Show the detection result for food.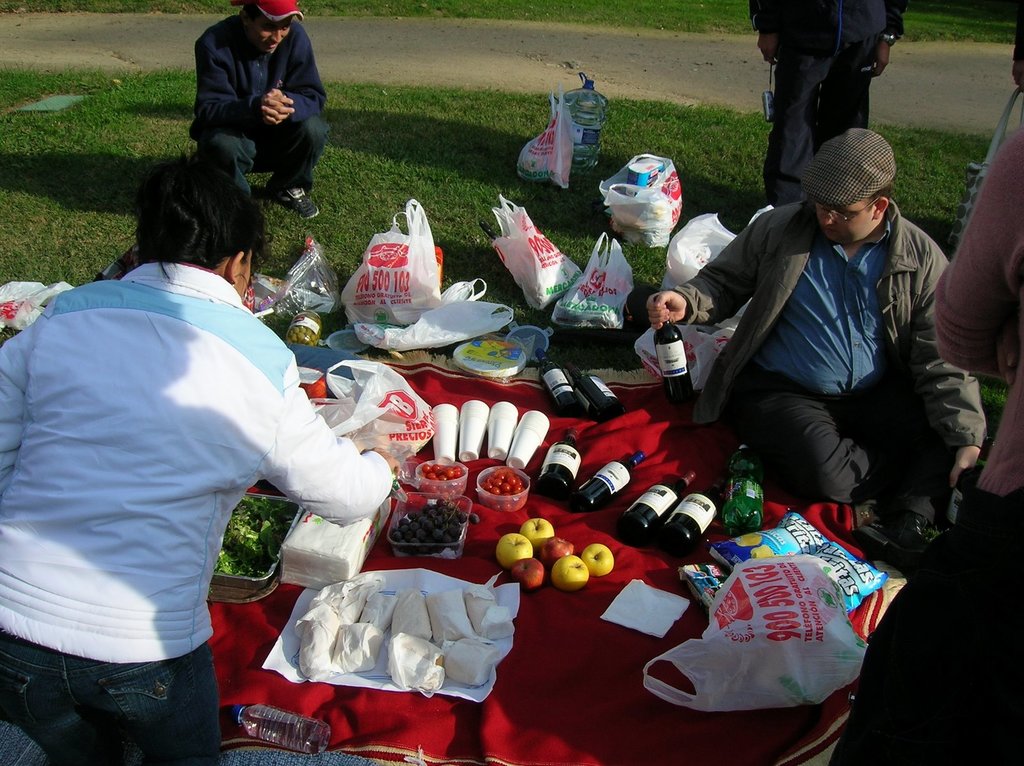
box=[583, 542, 613, 577].
